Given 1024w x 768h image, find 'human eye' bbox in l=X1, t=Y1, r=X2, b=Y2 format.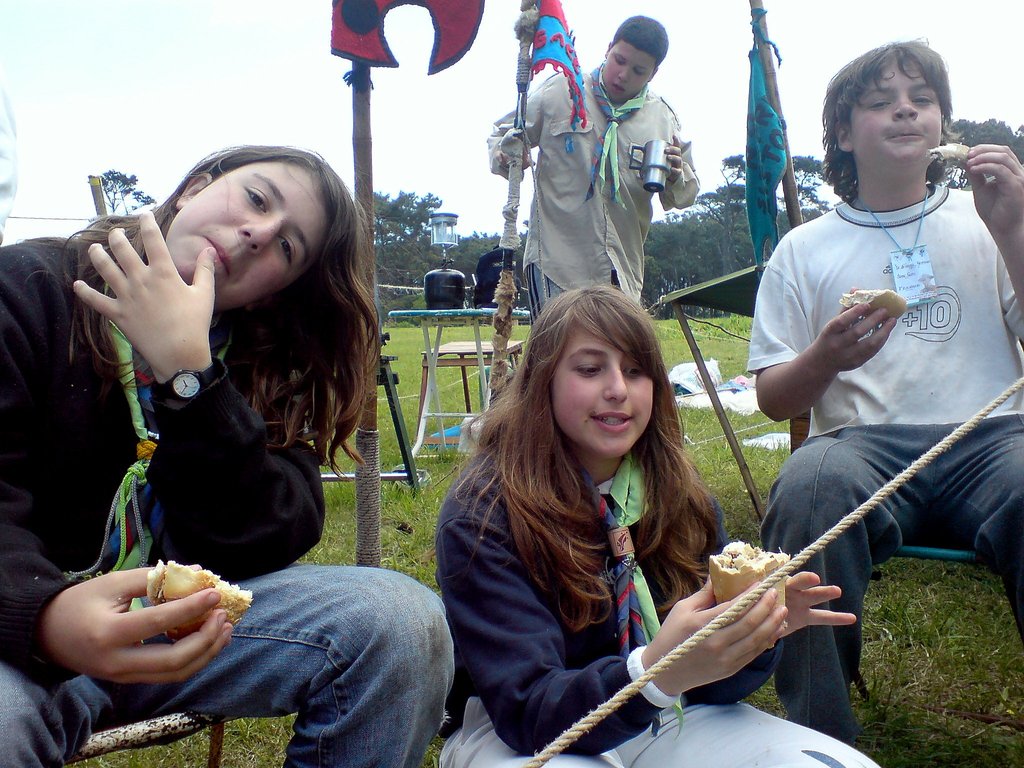
l=244, t=188, r=269, b=217.
